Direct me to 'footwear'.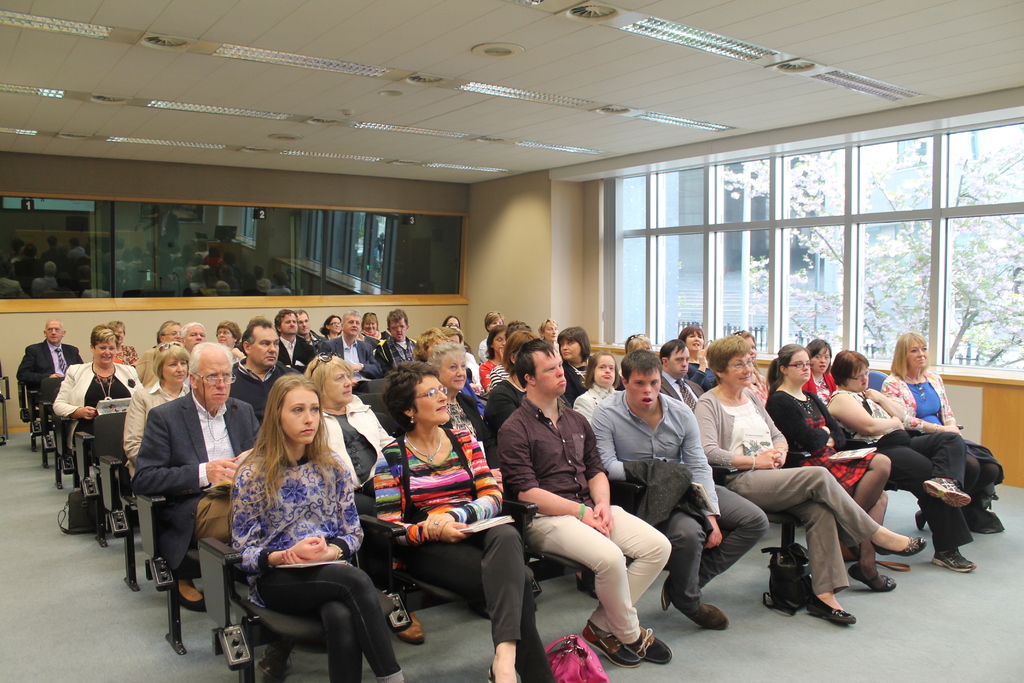
Direction: bbox(582, 618, 642, 668).
